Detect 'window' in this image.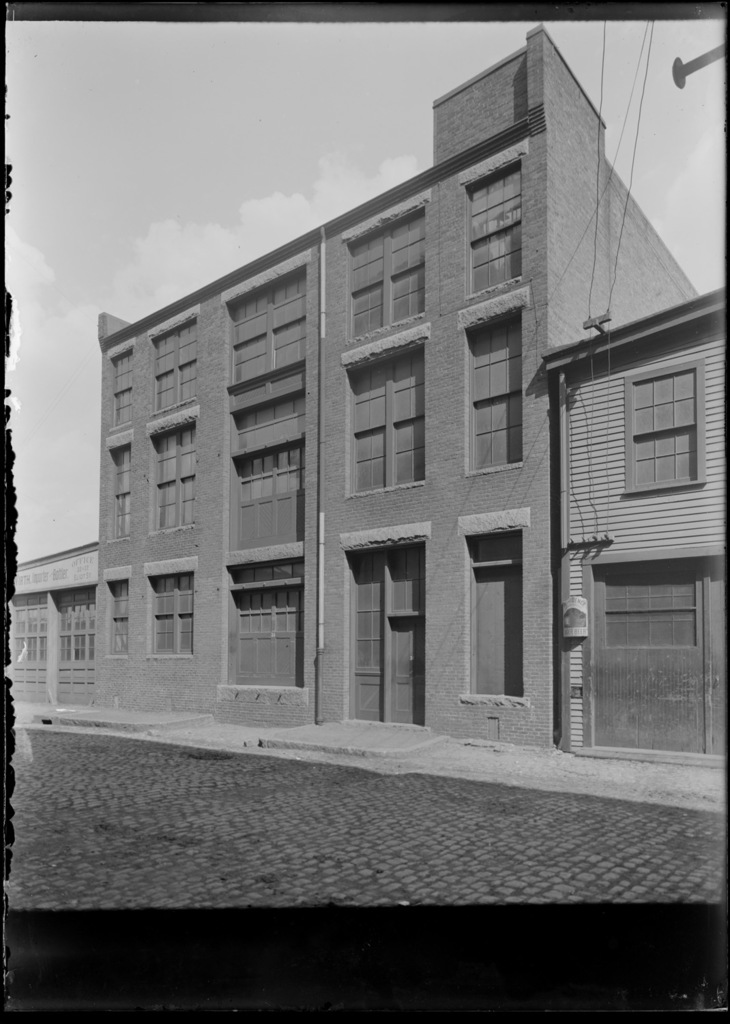
Detection: x1=53, y1=589, x2=100, y2=670.
